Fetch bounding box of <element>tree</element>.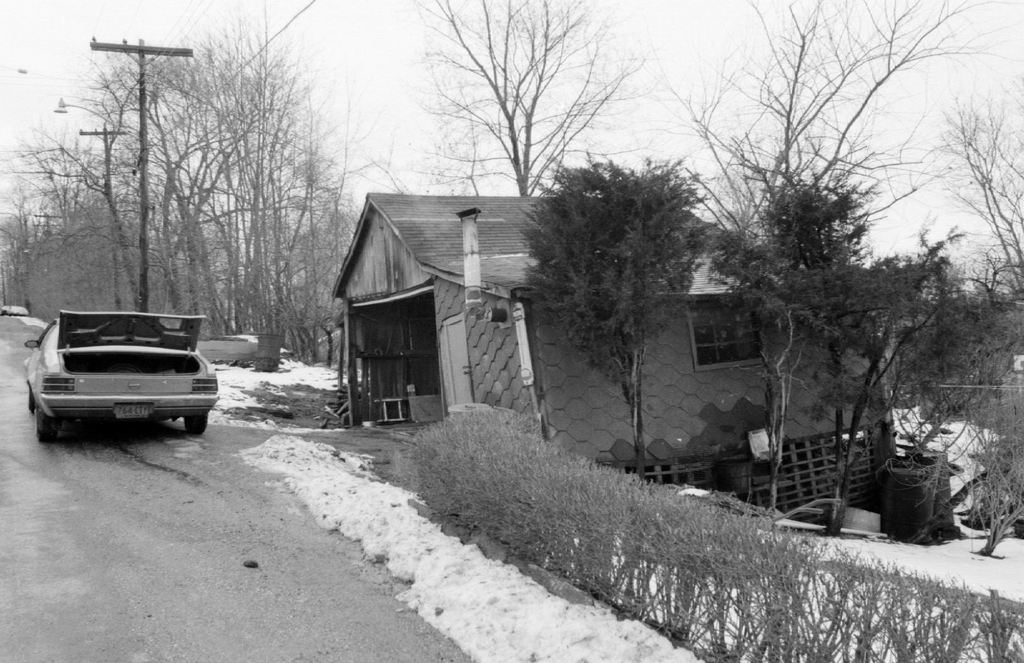
Bbox: 512/133/700/480.
